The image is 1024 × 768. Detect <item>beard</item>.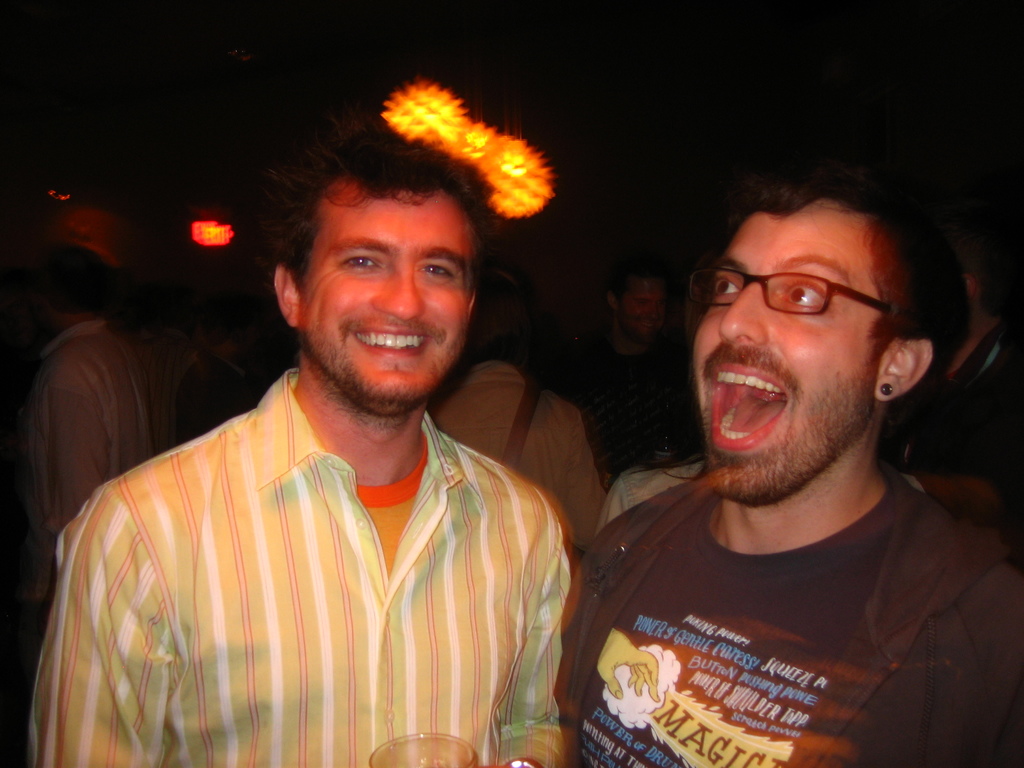
Detection: x1=696 y1=363 x2=884 y2=502.
